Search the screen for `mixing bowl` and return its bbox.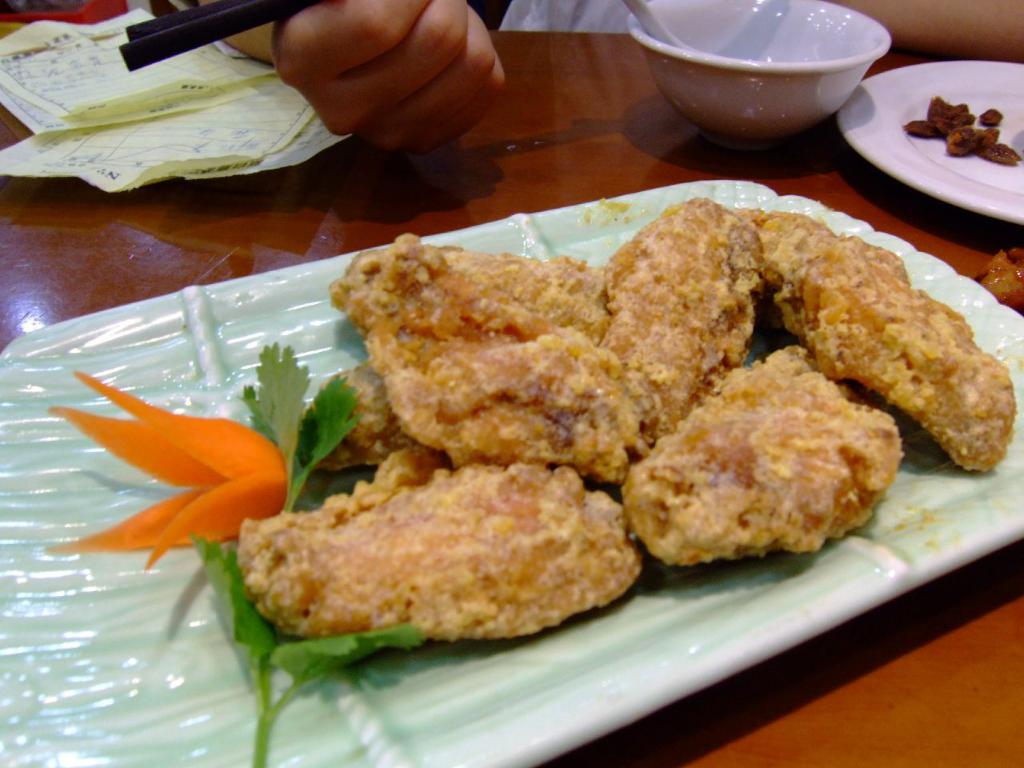
Found: select_region(606, 22, 914, 134).
